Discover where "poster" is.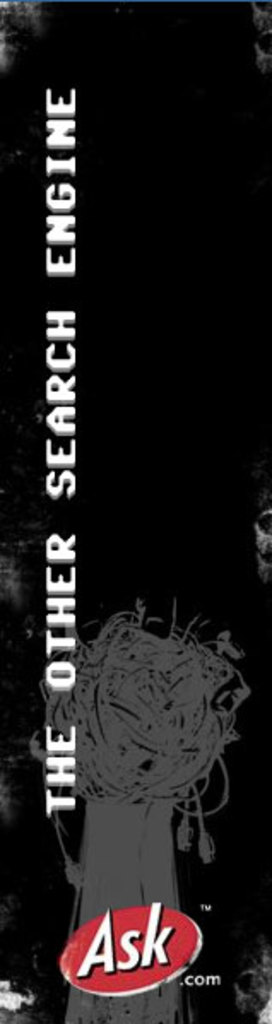
Discovered at {"x1": 0, "y1": 0, "x2": 270, "y2": 1022}.
